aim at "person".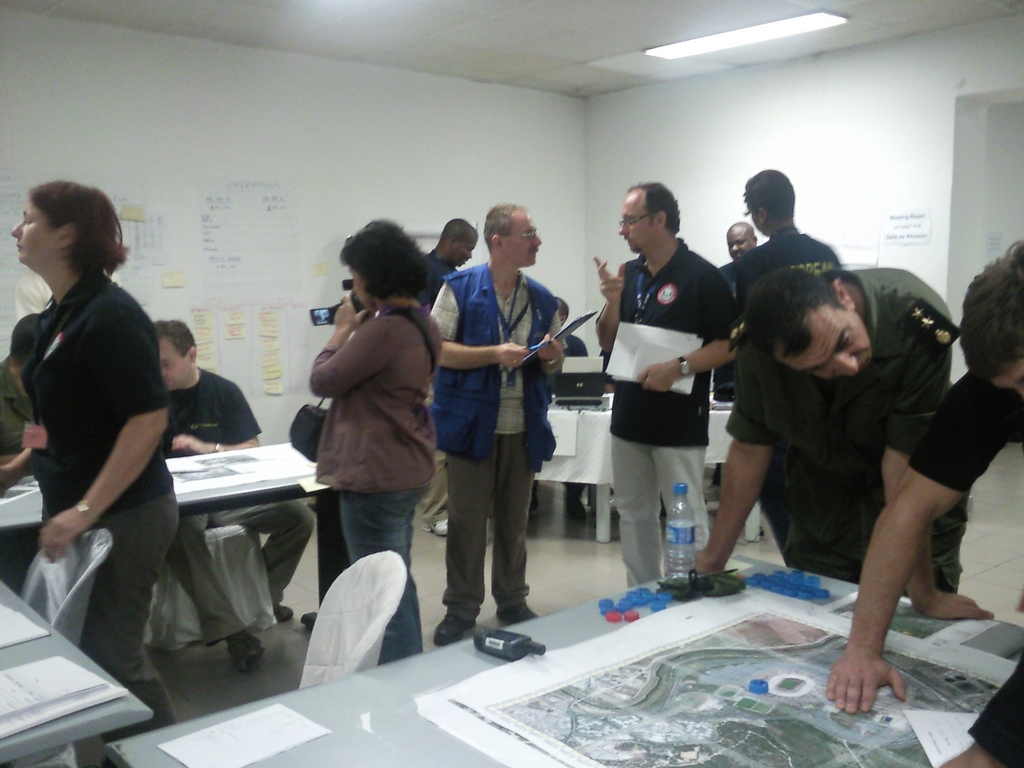
Aimed at bbox=[0, 173, 180, 736].
